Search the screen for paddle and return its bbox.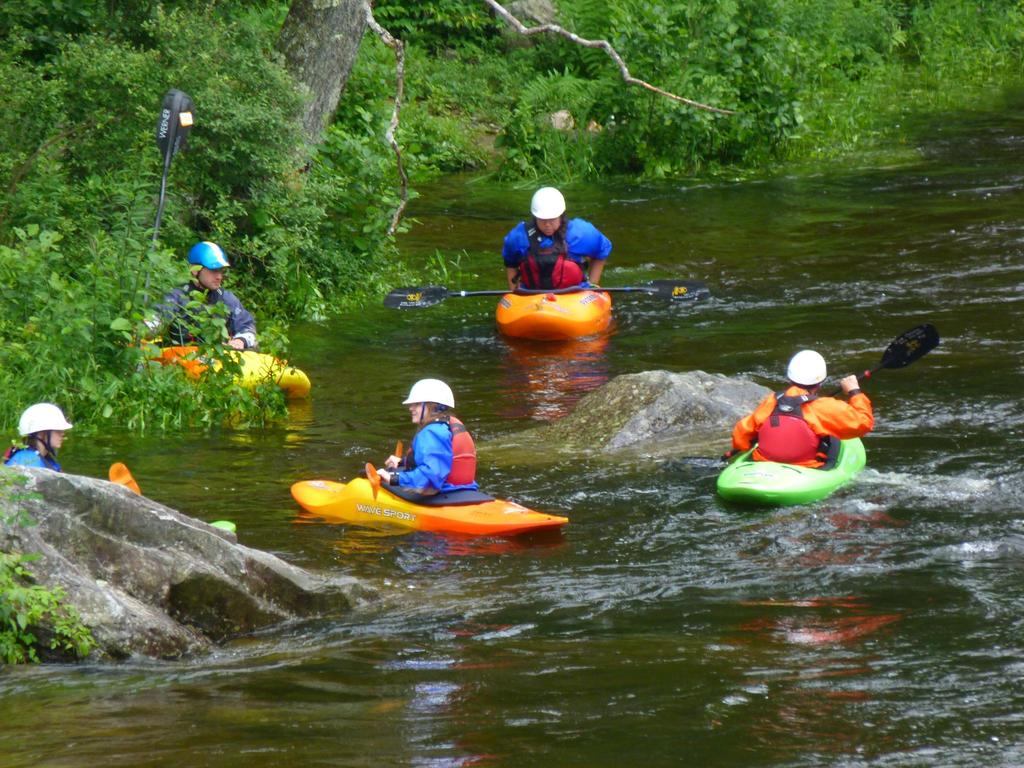
Found: bbox(826, 321, 942, 393).
